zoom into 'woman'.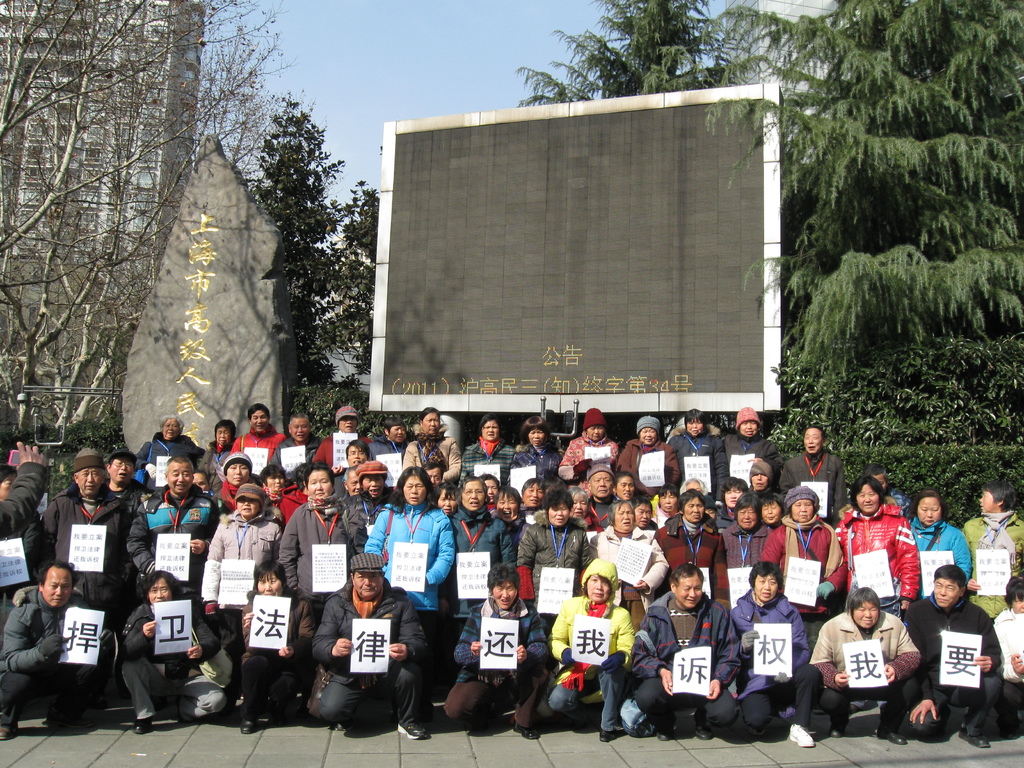
Zoom target: box=[516, 488, 595, 633].
